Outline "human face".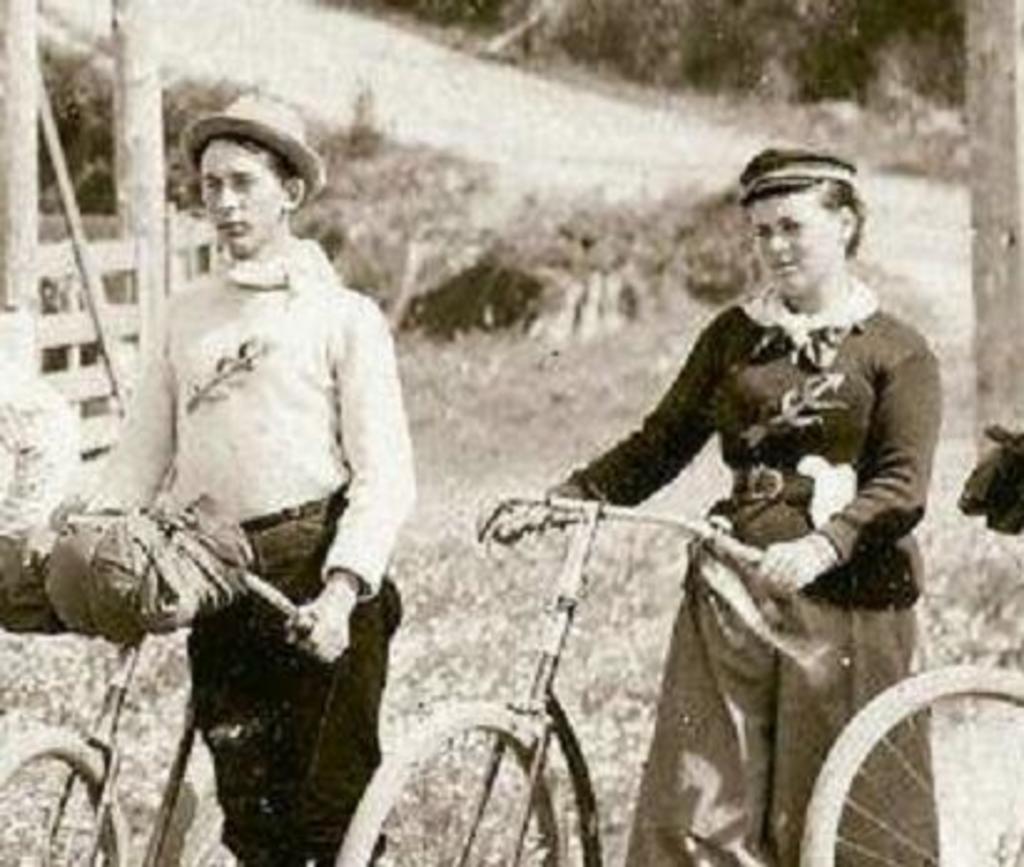
Outline: box=[750, 184, 842, 294].
